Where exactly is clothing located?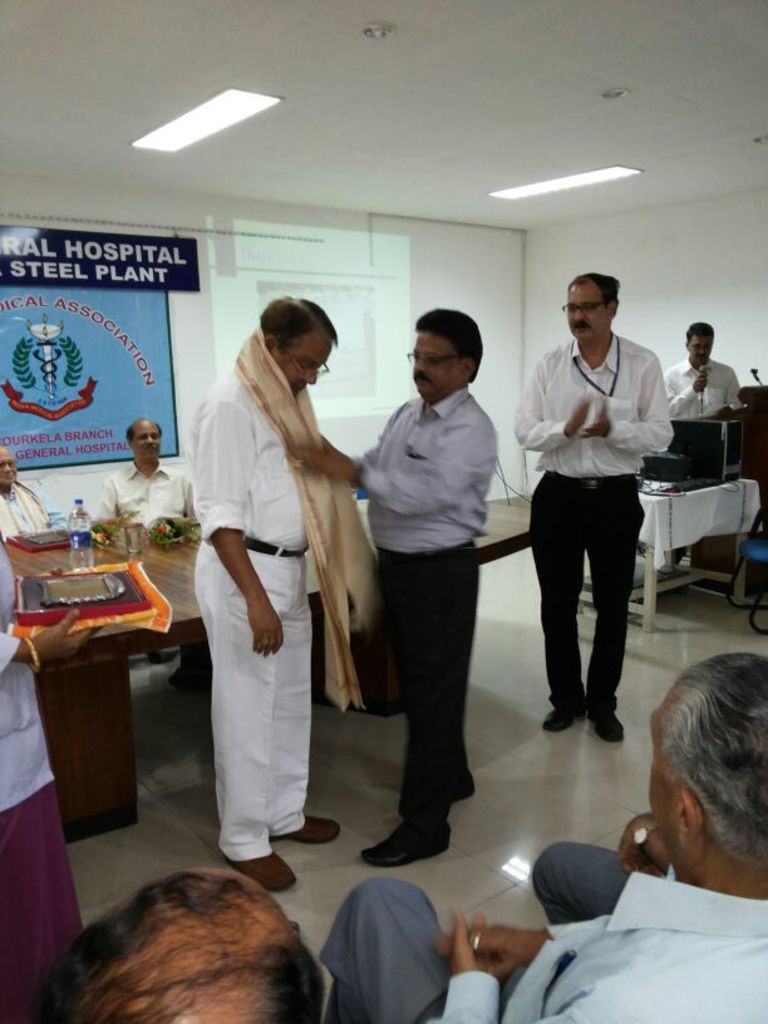
Its bounding box is l=317, t=861, r=767, b=1023.
